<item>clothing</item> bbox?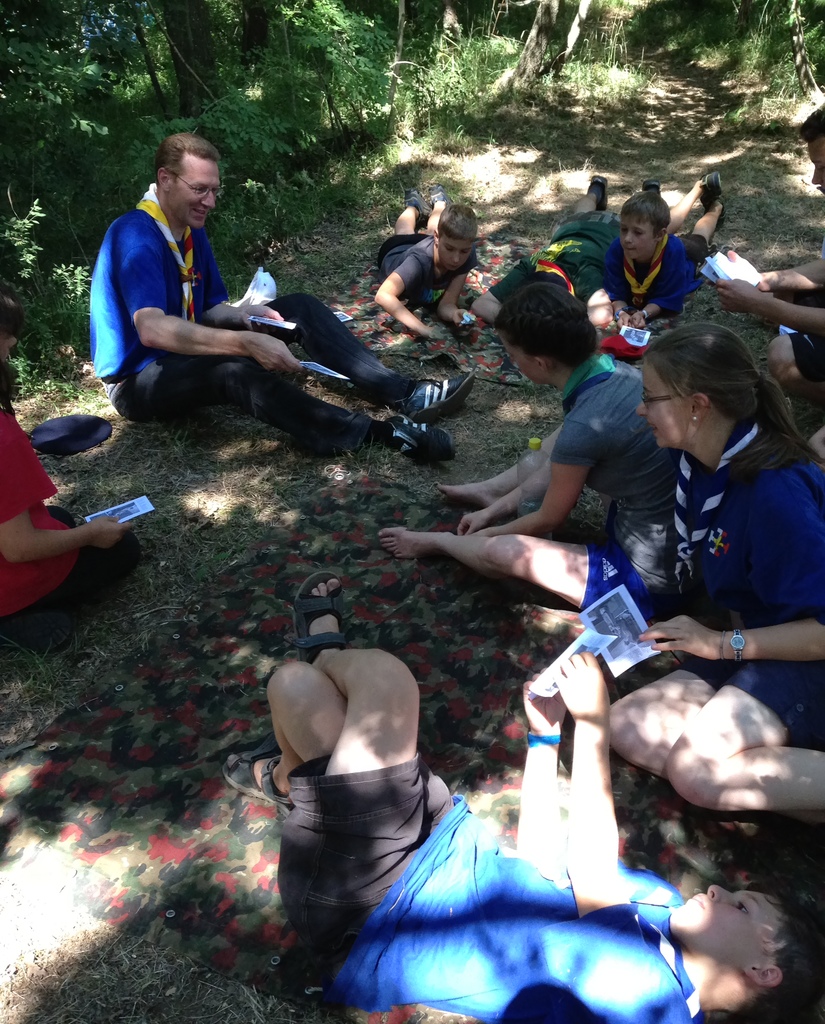
box=[321, 803, 666, 991]
